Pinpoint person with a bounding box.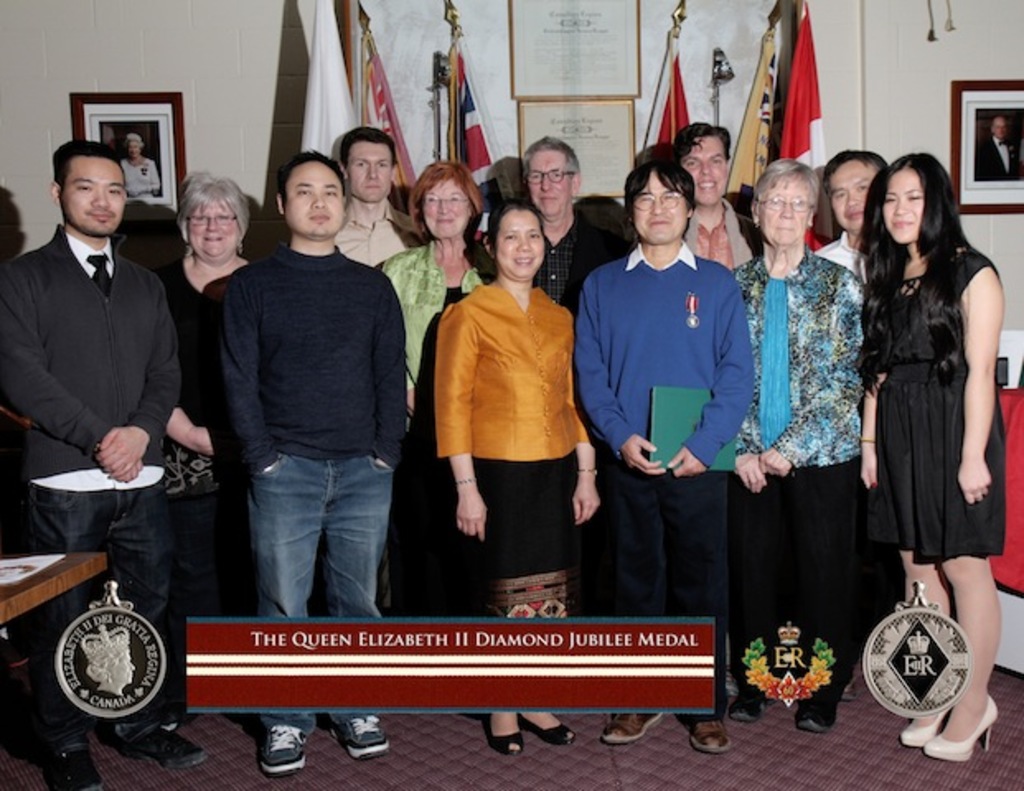
locate(849, 150, 1011, 766).
